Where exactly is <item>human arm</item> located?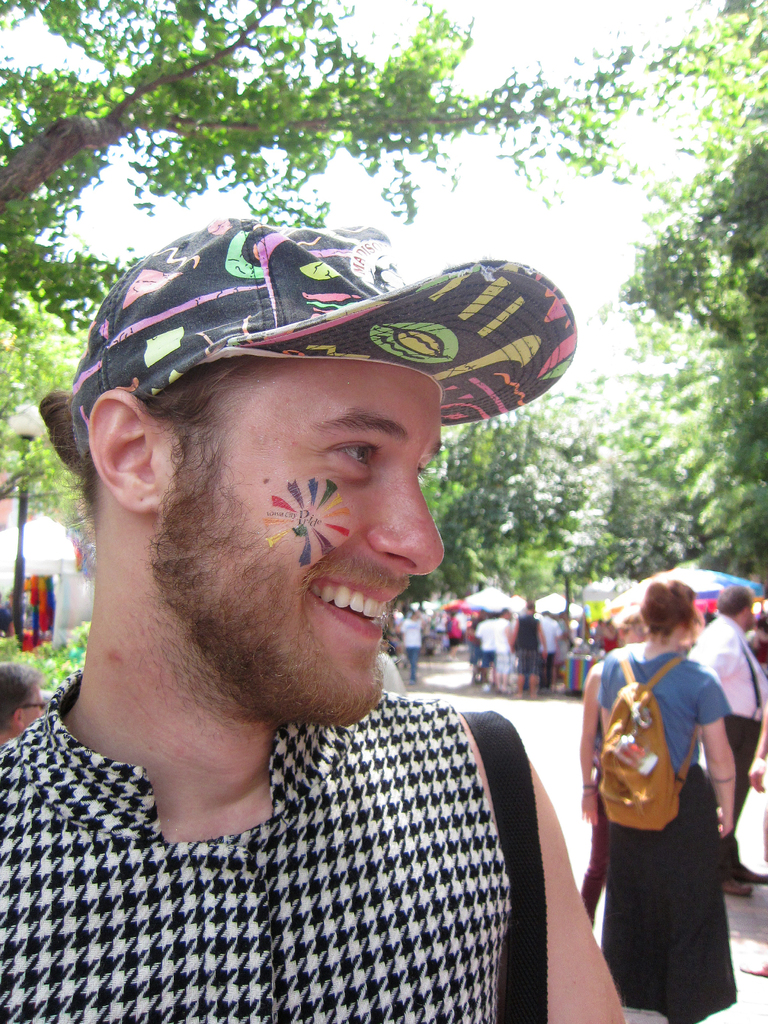
Its bounding box is 591/653/623/746.
